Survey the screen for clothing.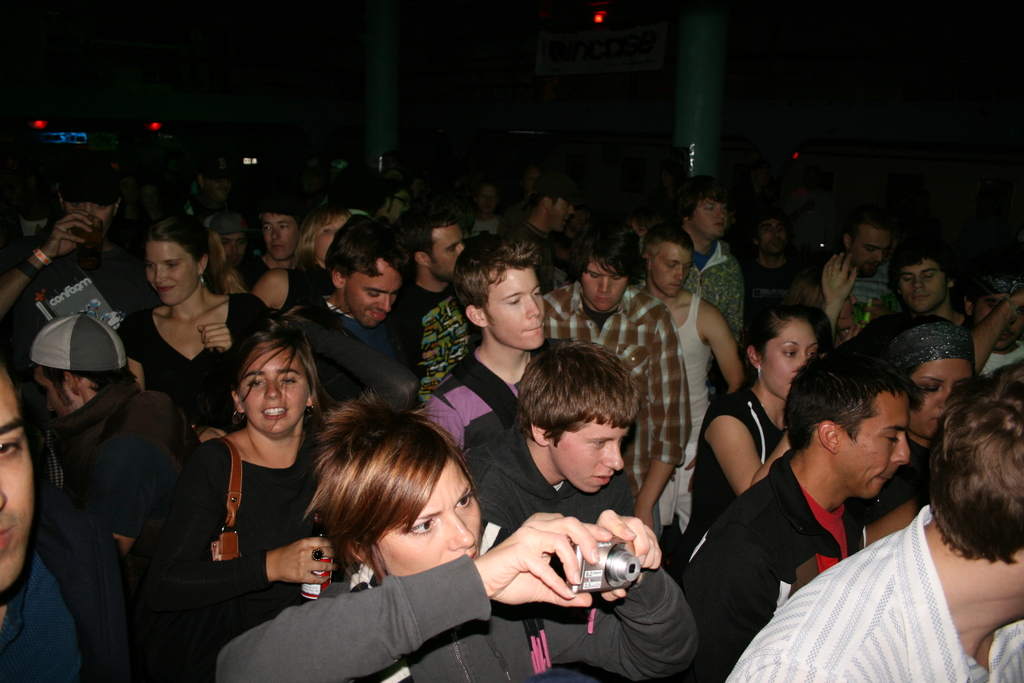
Survey found: box=[742, 252, 817, 325].
